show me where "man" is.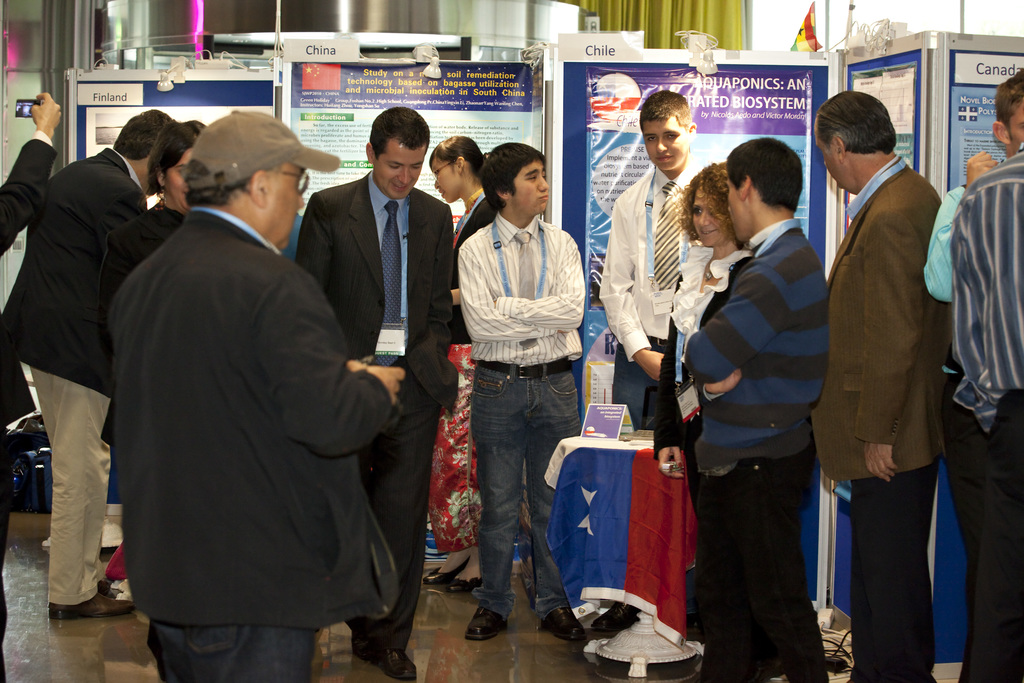
"man" is at box(290, 106, 458, 682).
